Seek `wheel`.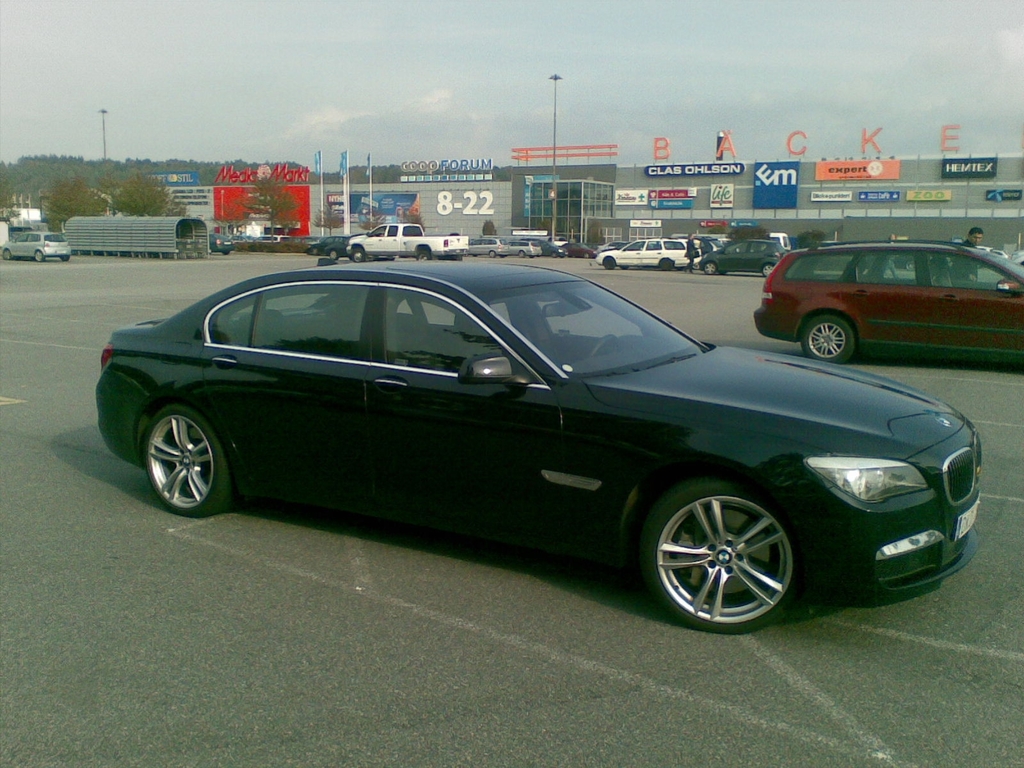
(641, 480, 810, 624).
